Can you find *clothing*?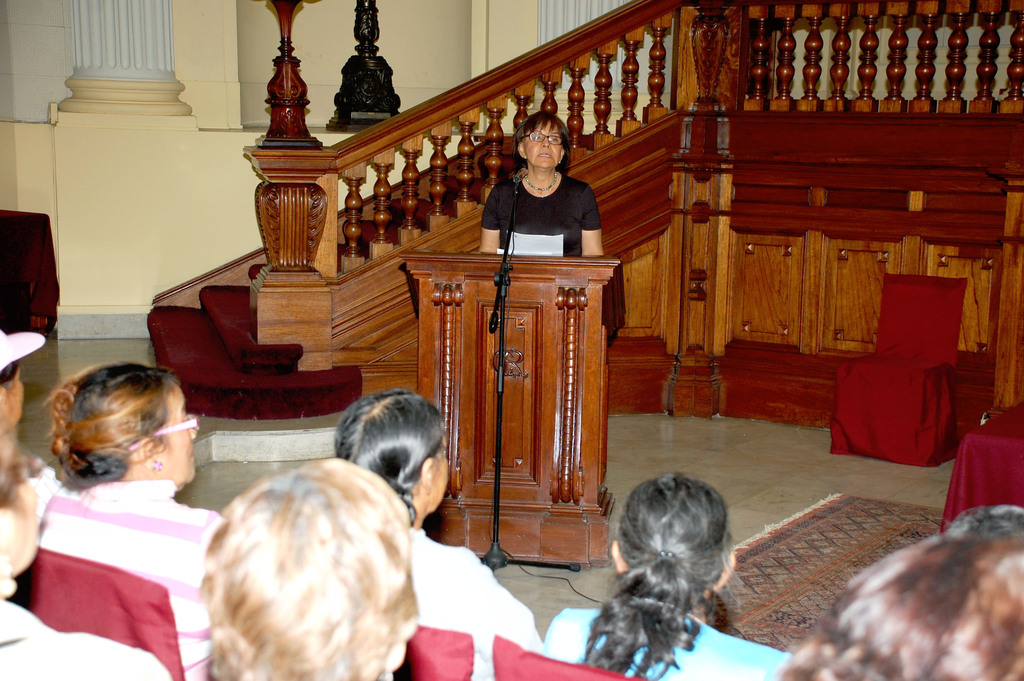
Yes, bounding box: 539, 605, 785, 680.
